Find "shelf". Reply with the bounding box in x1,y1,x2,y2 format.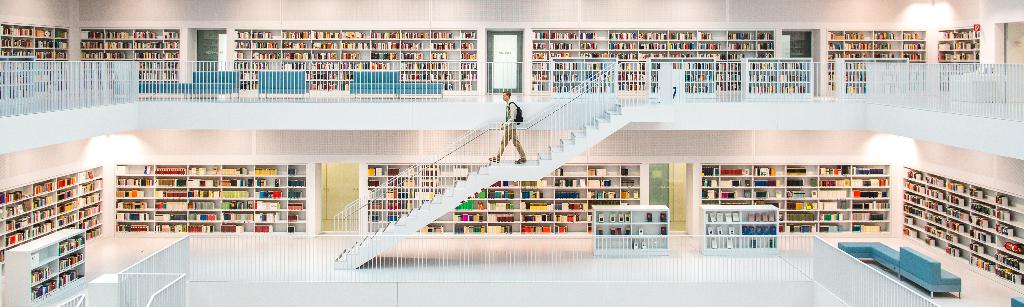
56,28,70,39.
